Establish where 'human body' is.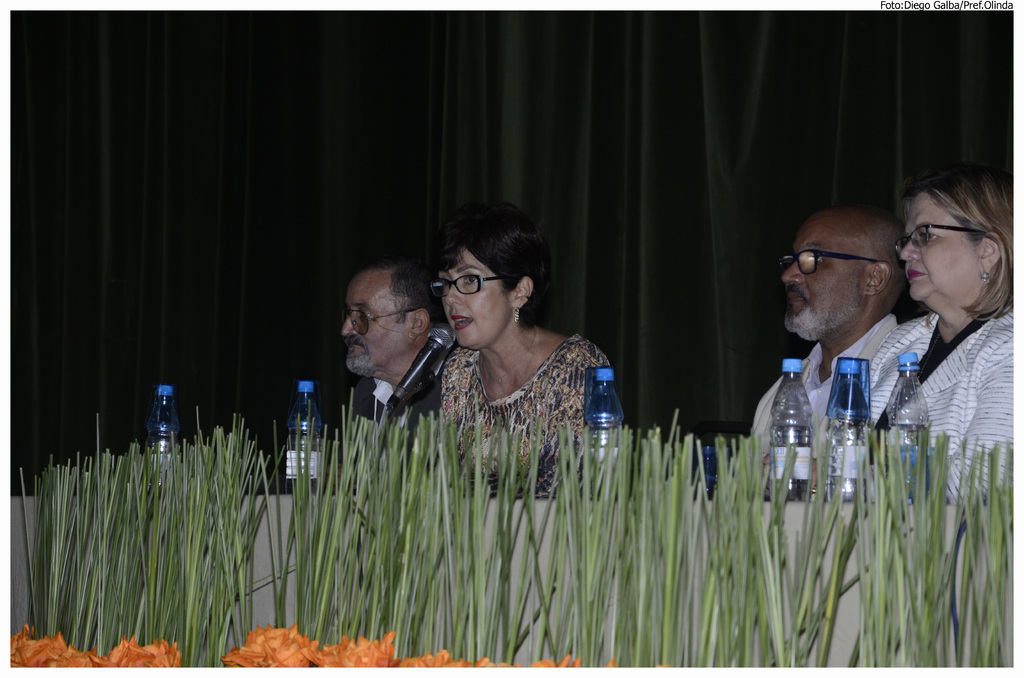
Established at 428:190:623:488.
